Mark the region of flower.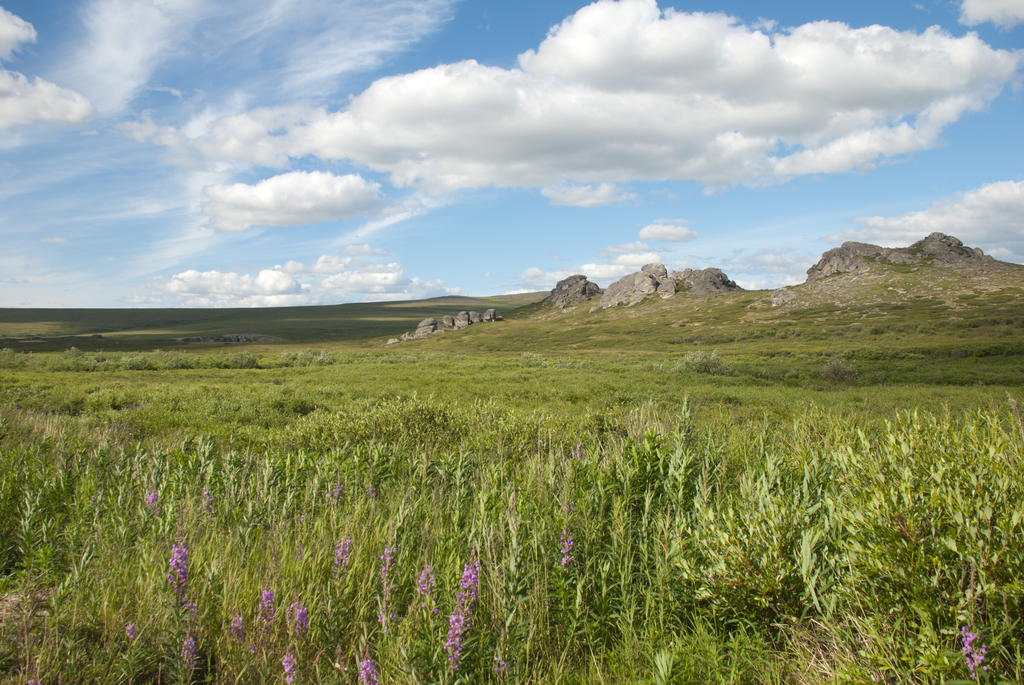
Region: rect(140, 479, 163, 521).
